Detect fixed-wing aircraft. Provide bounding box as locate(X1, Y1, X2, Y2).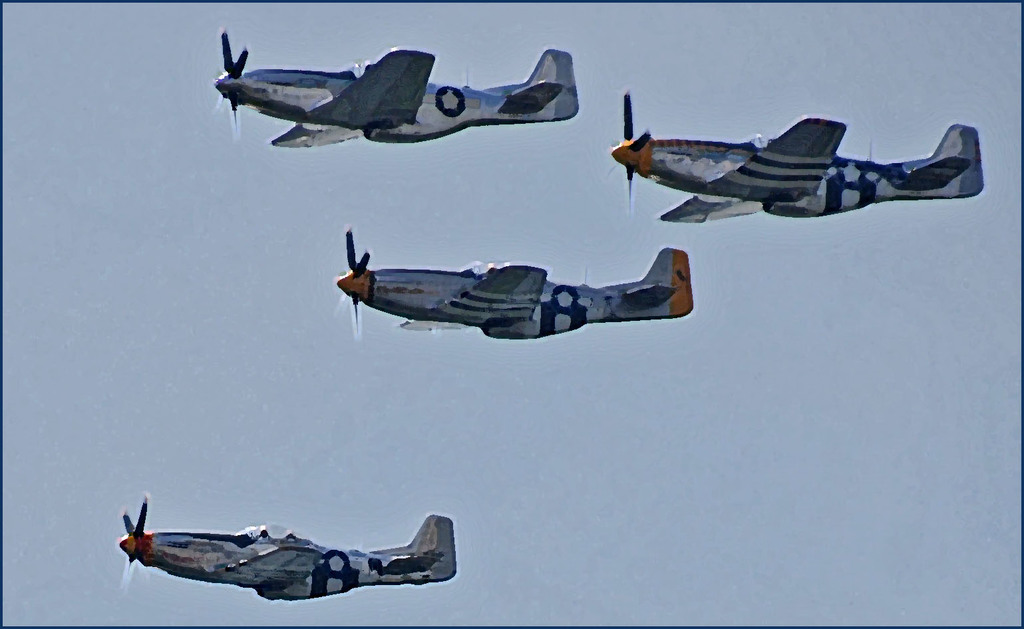
locate(119, 495, 457, 600).
